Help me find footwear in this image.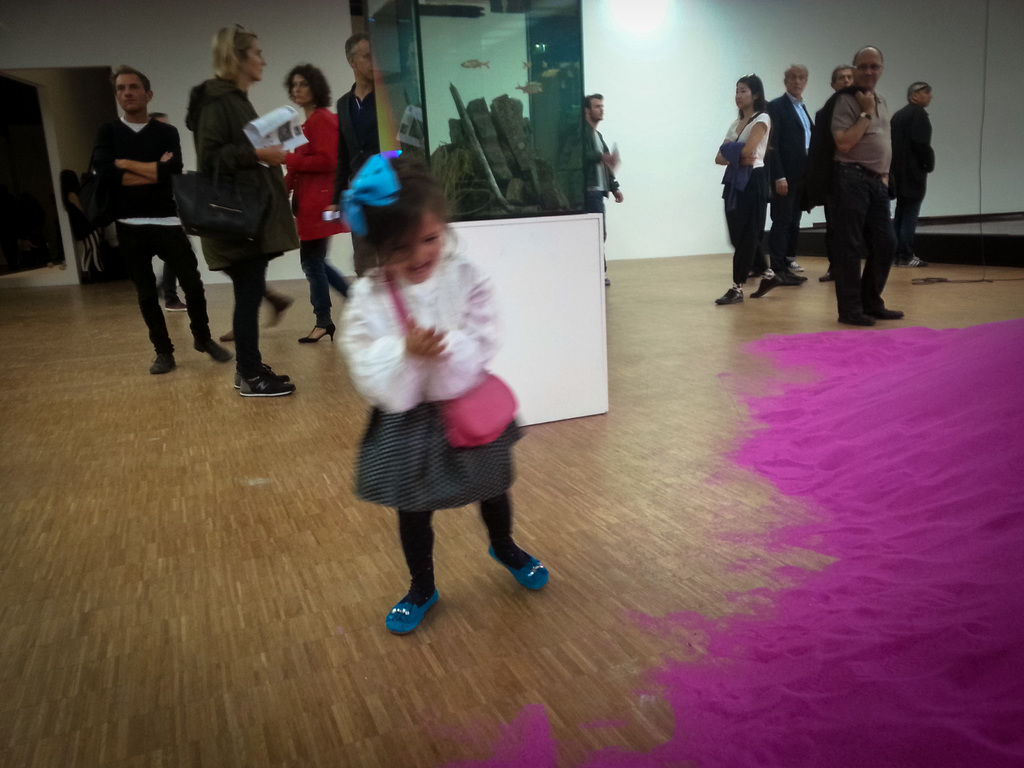
Found it: bbox(148, 346, 177, 374).
